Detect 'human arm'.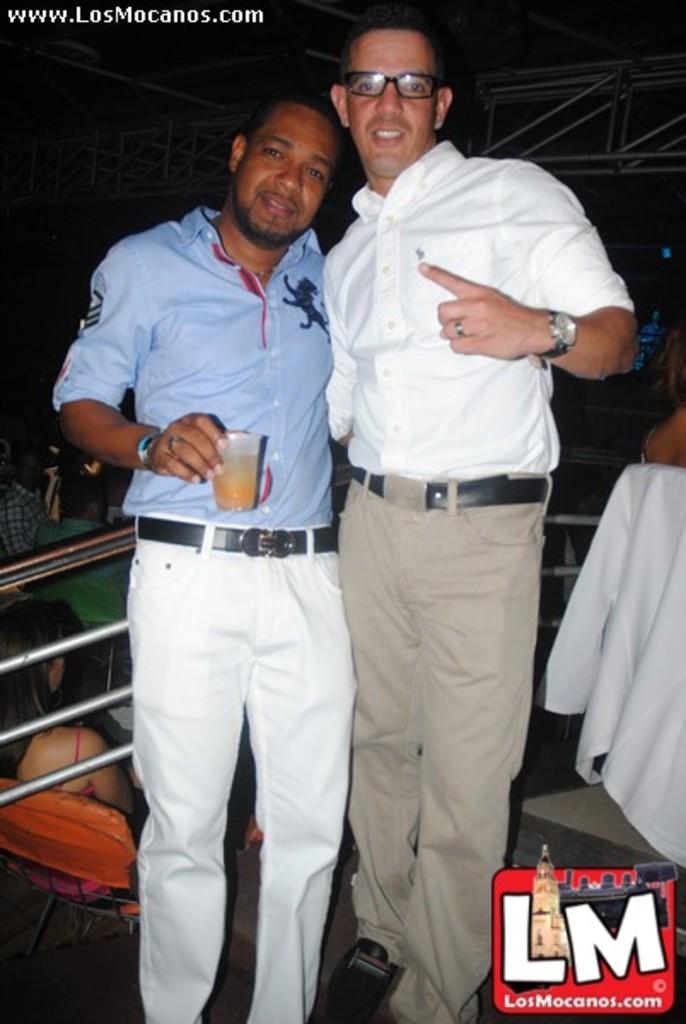
Detected at (48,242,230,490).
